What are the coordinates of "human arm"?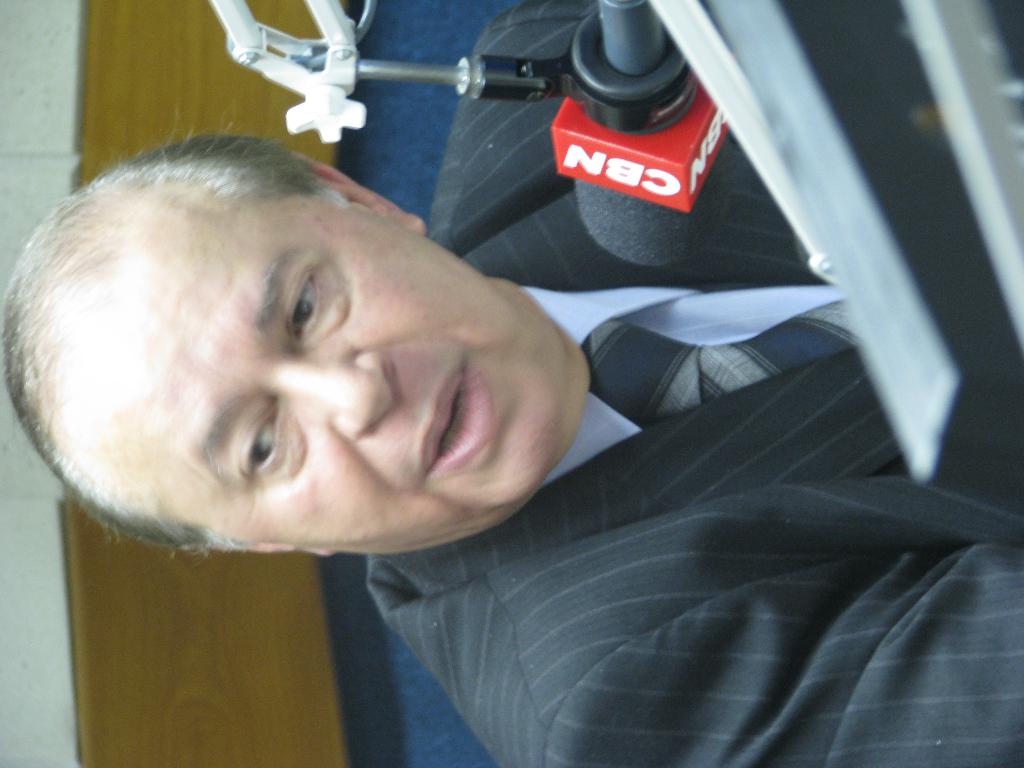
select_region(430, 545, 1023, 767).
